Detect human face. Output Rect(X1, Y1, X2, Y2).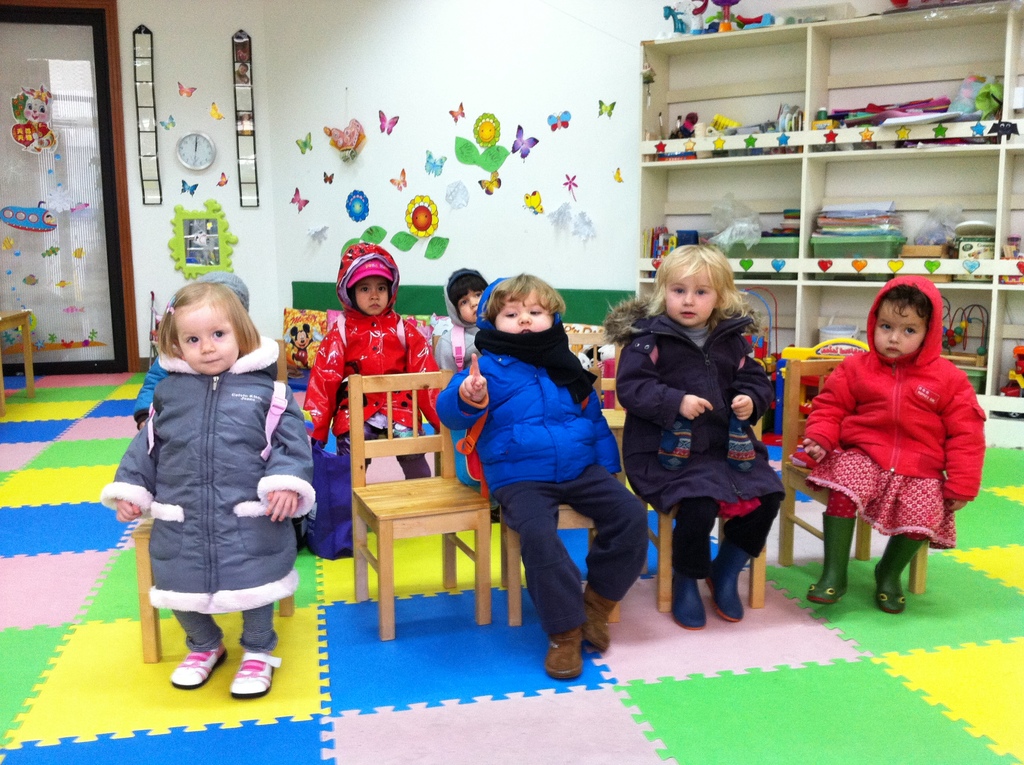
Rect(870, 304, 919, 356).
